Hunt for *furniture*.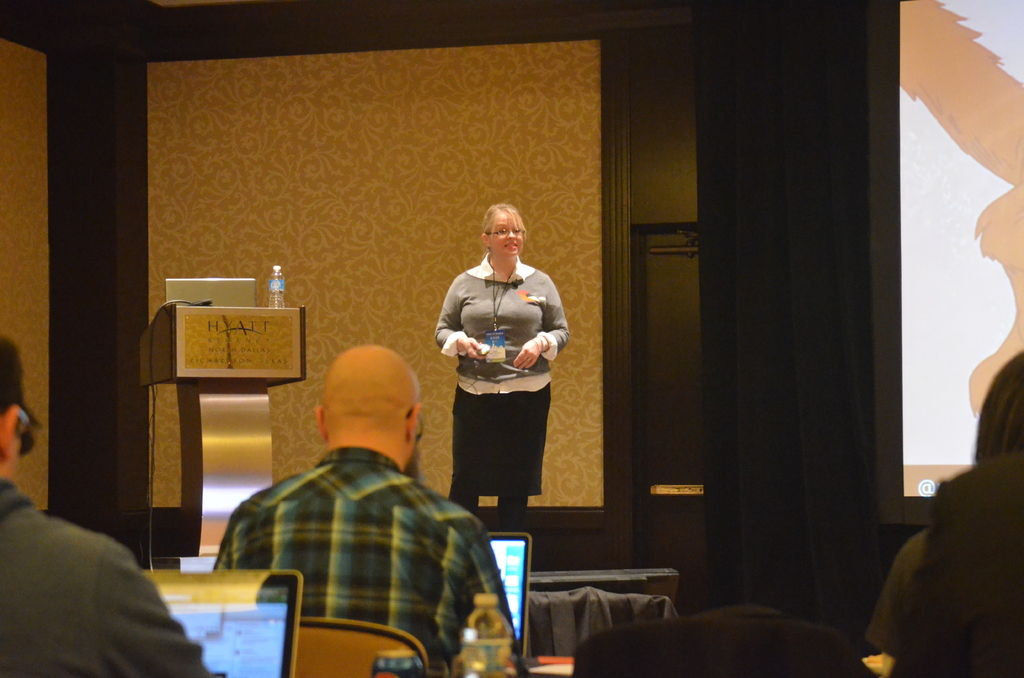
Hunted down at bbox(294, 615, 428, 677).
